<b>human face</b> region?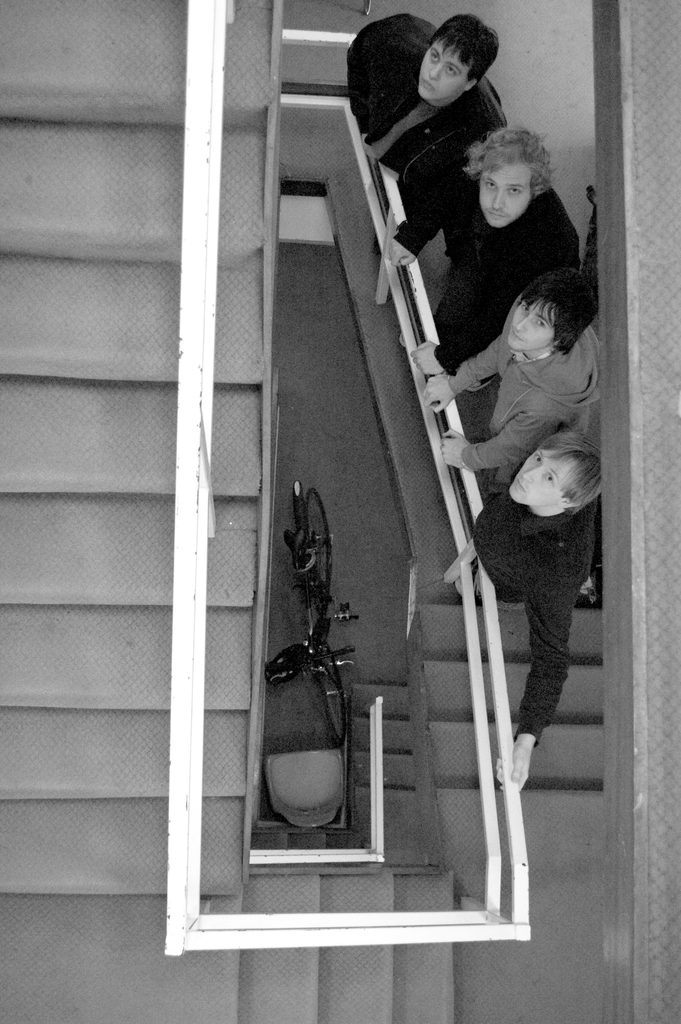
509/450/575/504
